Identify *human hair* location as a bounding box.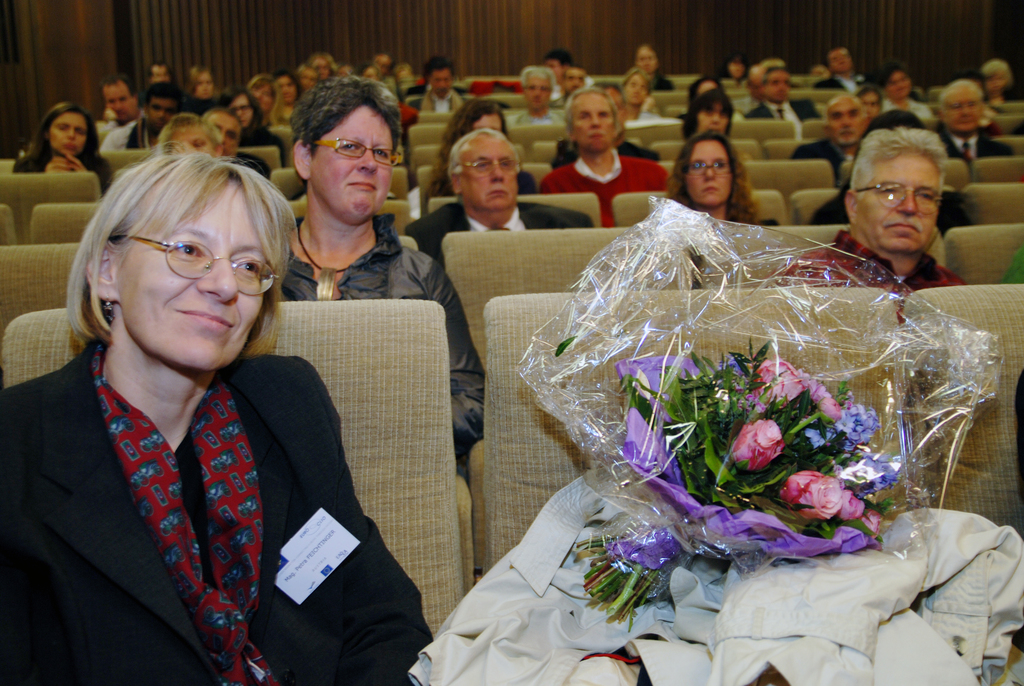
545/48/572/65.
